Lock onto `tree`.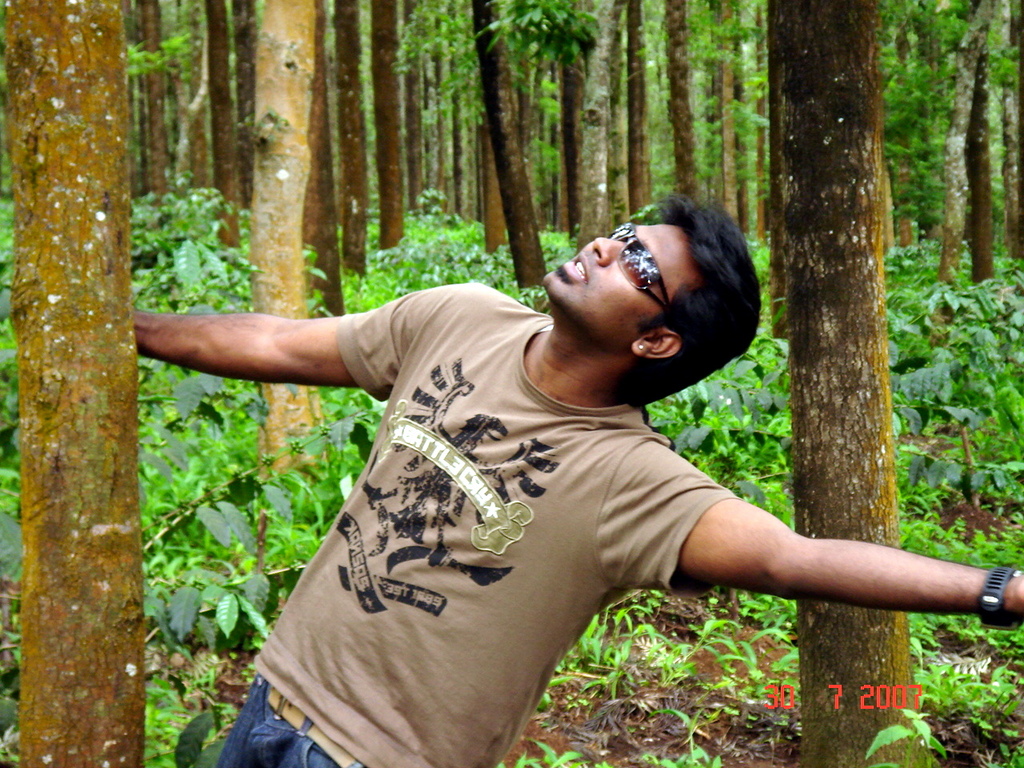
Locked: left=961, top=46, right=994, bottom=286.
